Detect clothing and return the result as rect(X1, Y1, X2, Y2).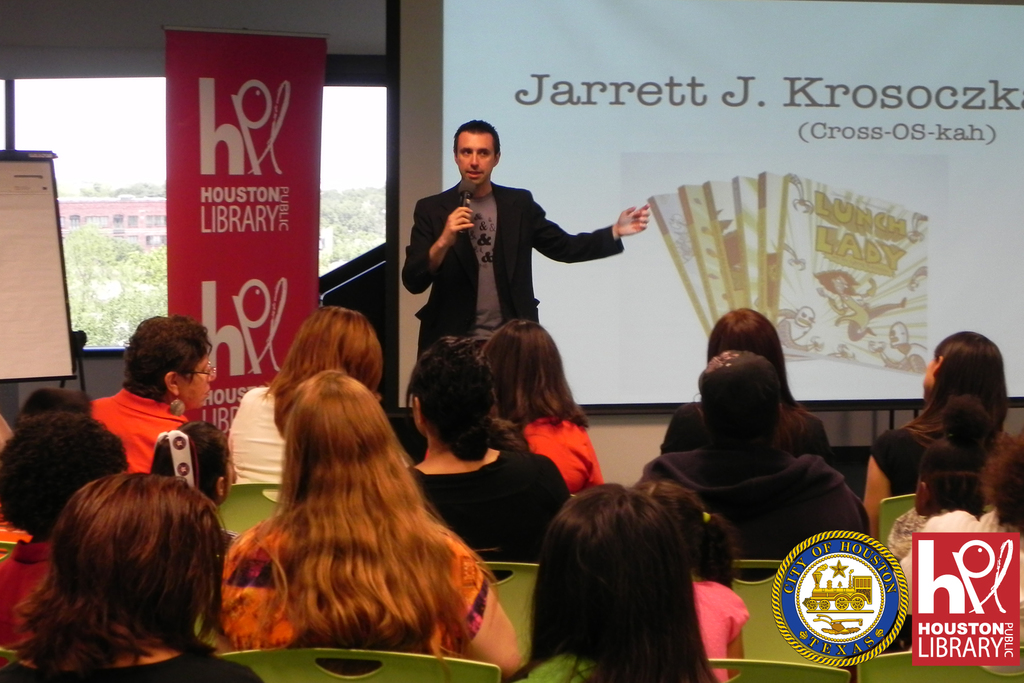
rect(399, 176, 630, 368).
